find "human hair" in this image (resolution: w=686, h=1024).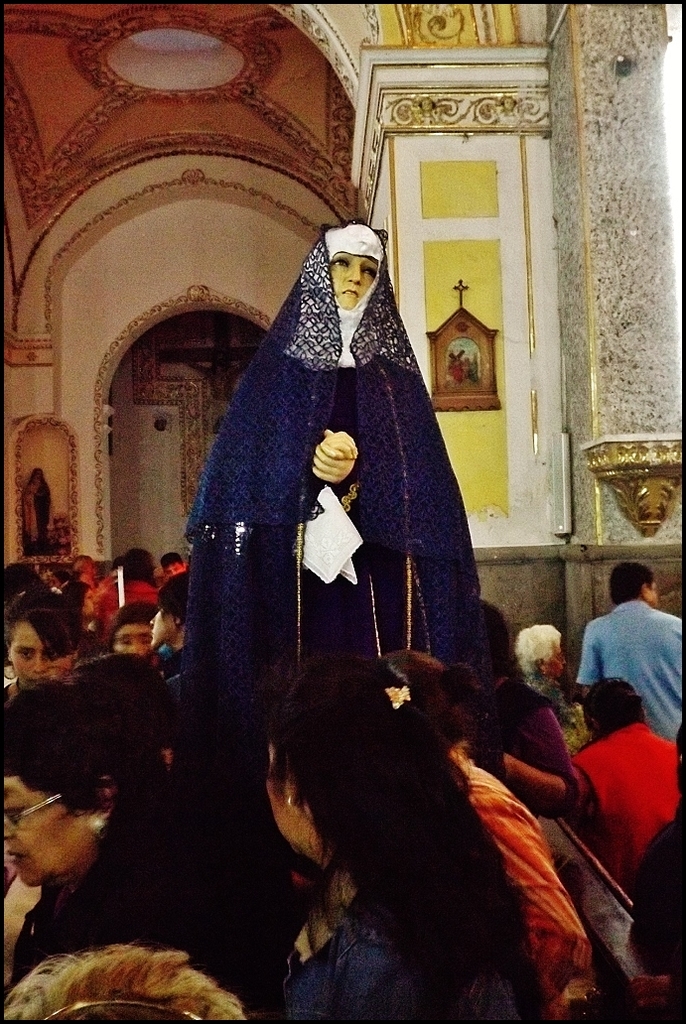
rect(379, 650, 480, 756).
